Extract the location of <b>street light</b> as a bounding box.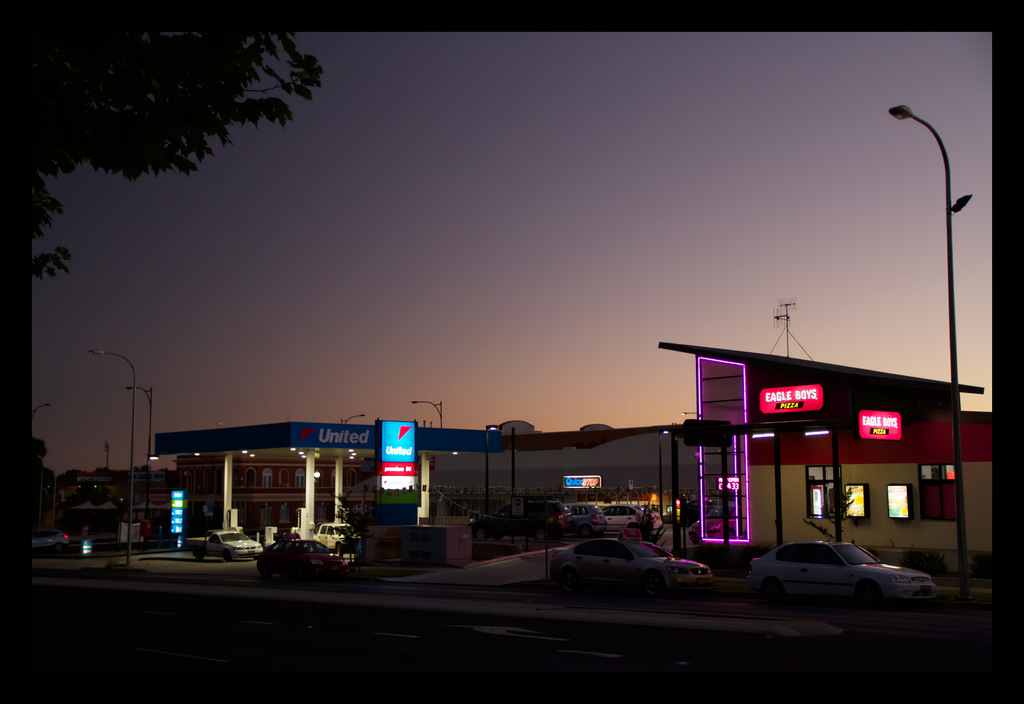
657:427:671:528.
